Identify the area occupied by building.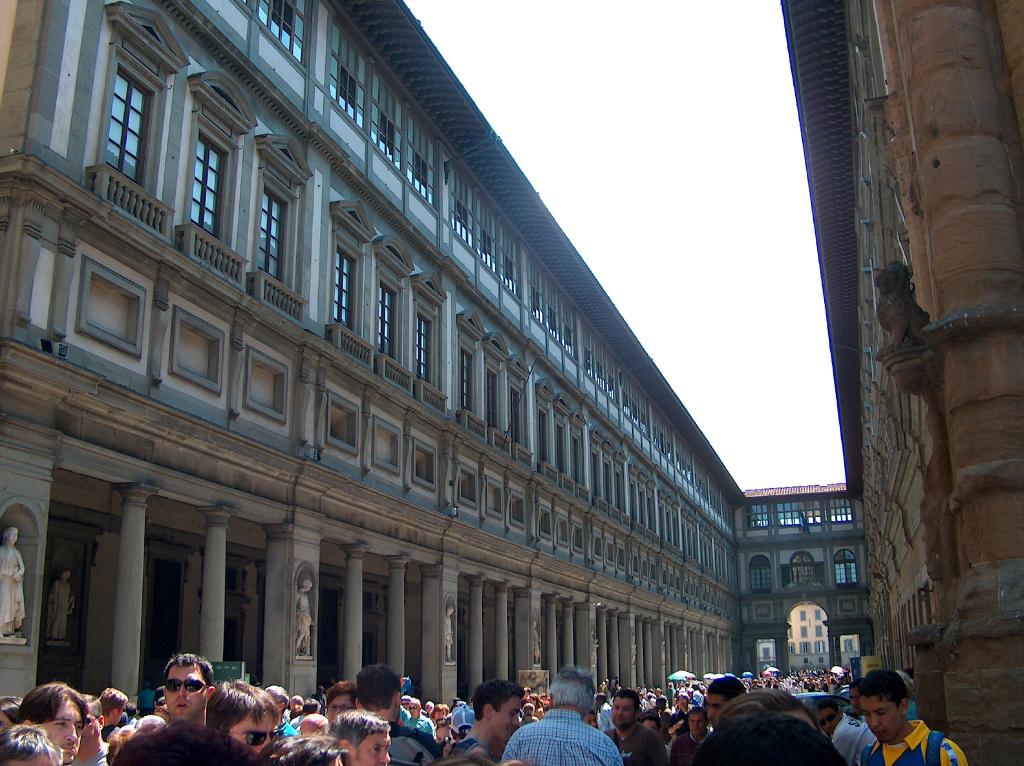
Area: BBox(0, 0, 1023, 765).
